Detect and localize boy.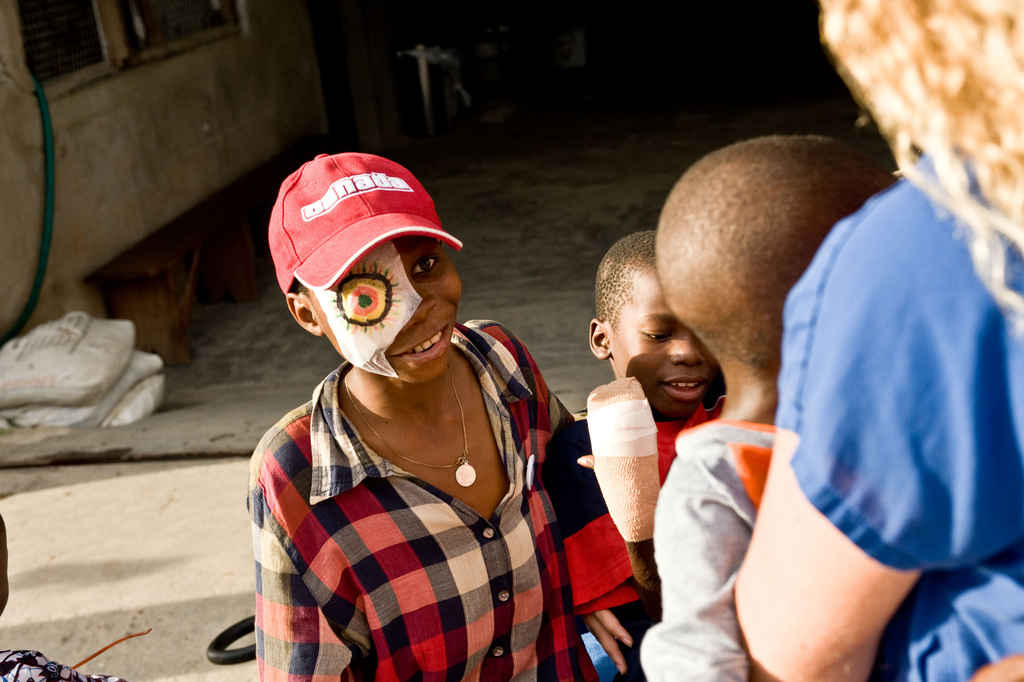
Localized at [x1=223, y1=154, x2=568, y2=664].
